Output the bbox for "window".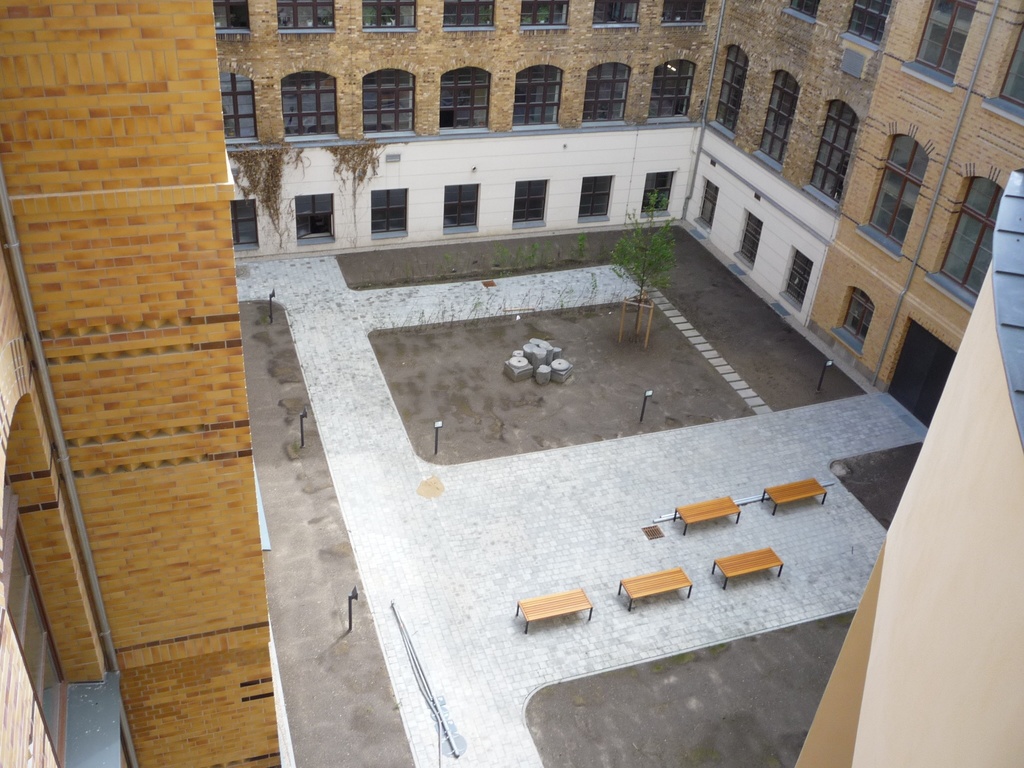
BBox(880, 121, 947, 237).
